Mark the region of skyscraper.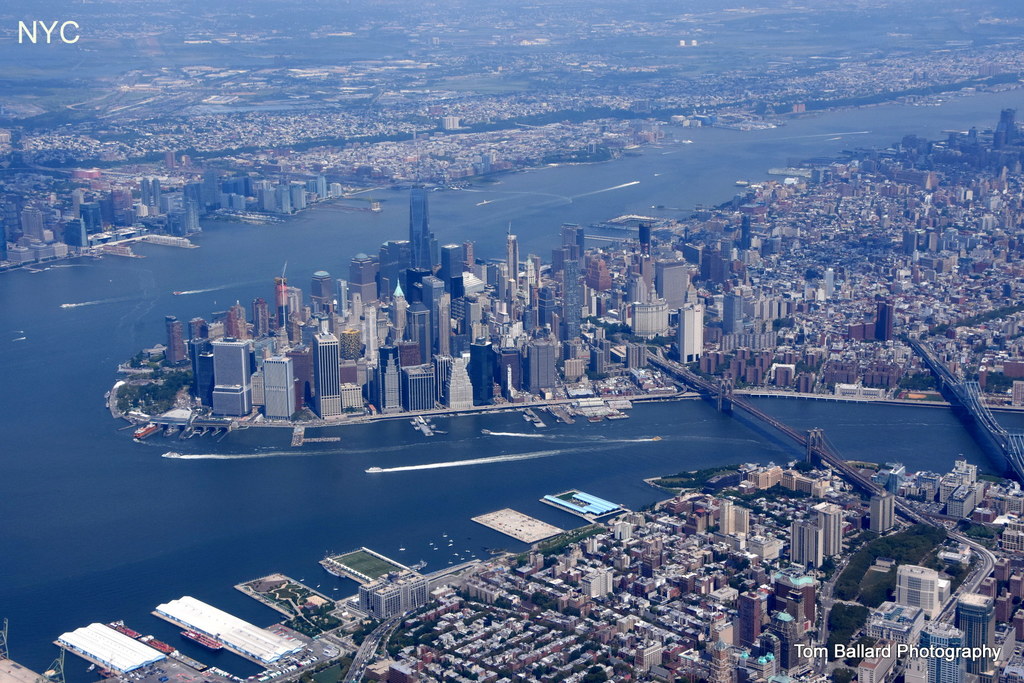
Region: x1=20, y1=207, x2=45, y2=243.
